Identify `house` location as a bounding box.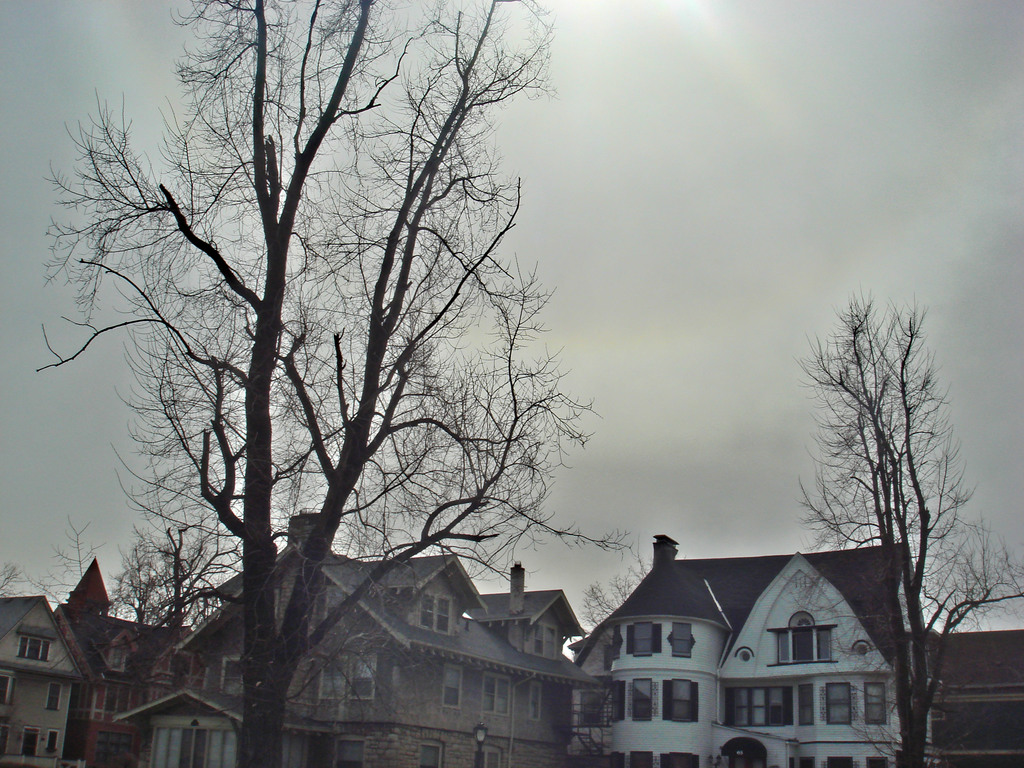
pyautogui.locateOnScreen(116, 509, 587, 767).
